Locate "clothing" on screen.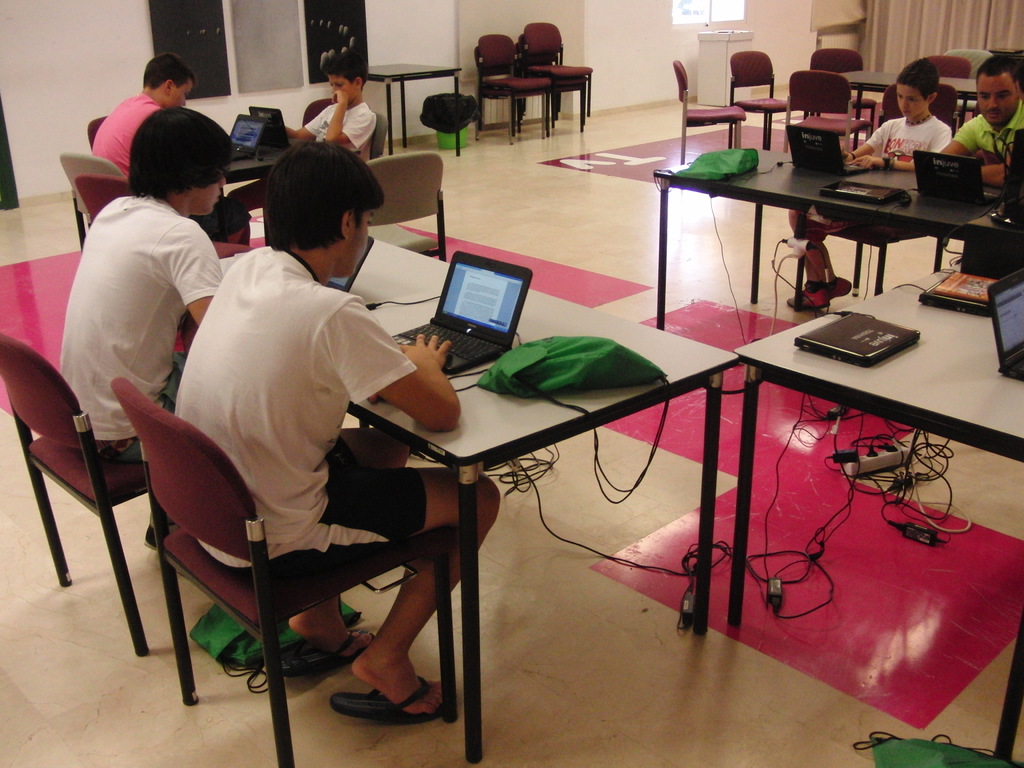
On screen at x1=170 y1=243 x2=428 y2=561.
